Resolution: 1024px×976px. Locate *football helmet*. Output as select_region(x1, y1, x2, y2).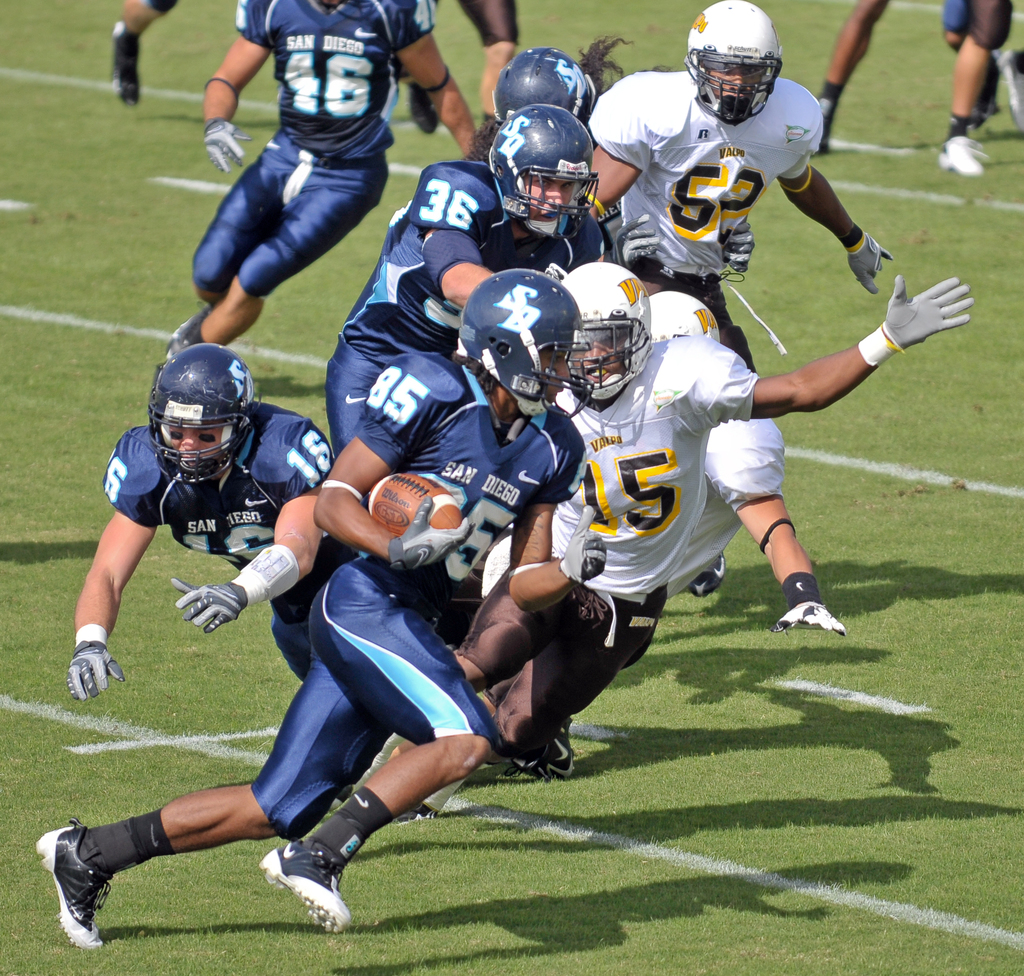
select_region(682, 4, 784, 122).
